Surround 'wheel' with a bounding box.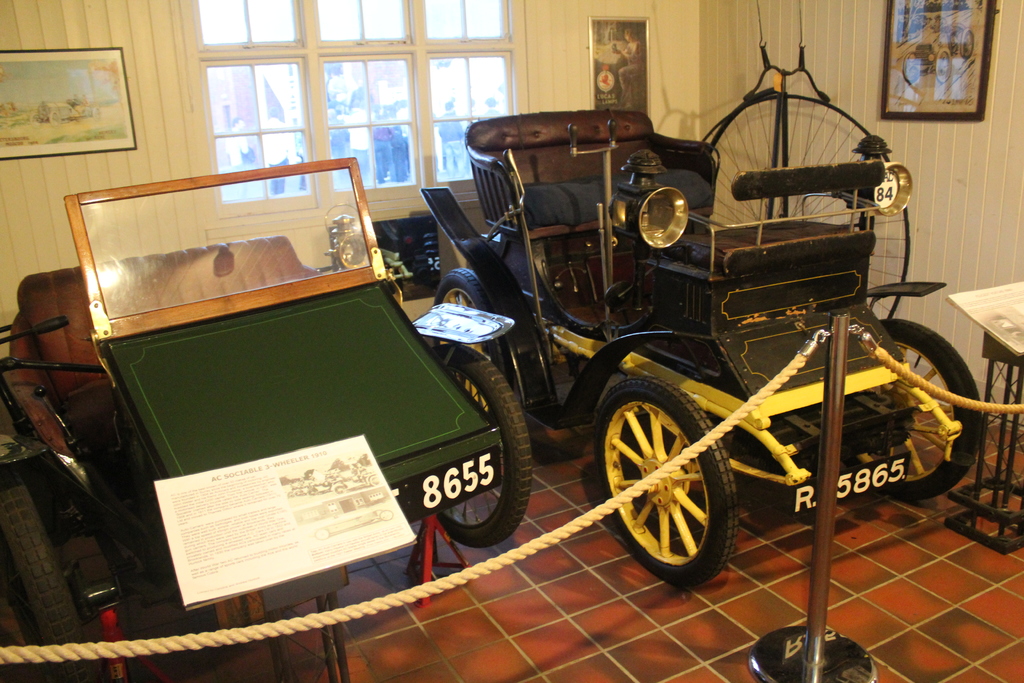
{"x1": 960, "y1": 28, "x2": 972, "y2": 55}.
